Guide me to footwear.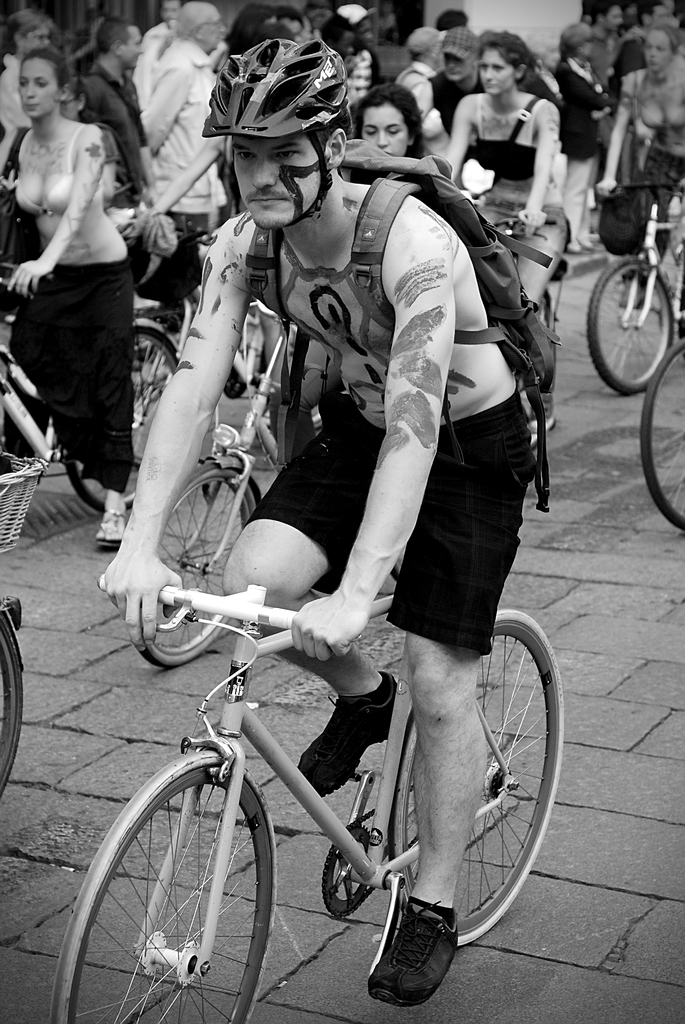
Guidance: {"x1": 297, "y1": 669, "x2": 408, "y2": 792}.
